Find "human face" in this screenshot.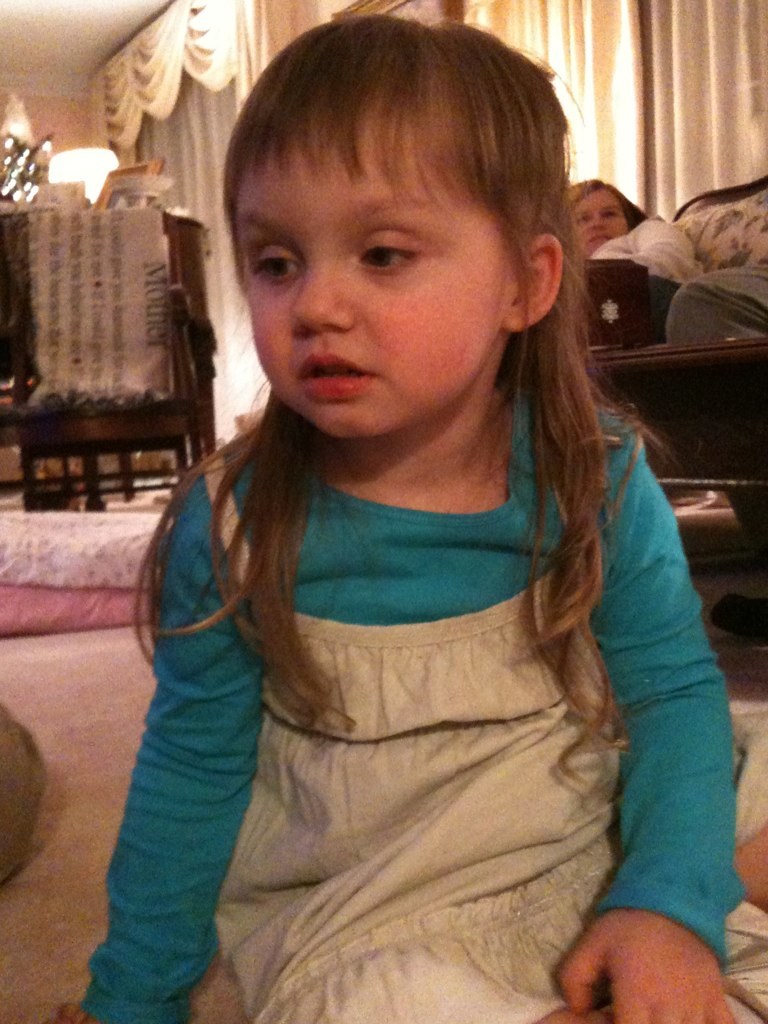
The bounding box for "human face" is <bbox>563, 182, 629, 260</bbox>.
